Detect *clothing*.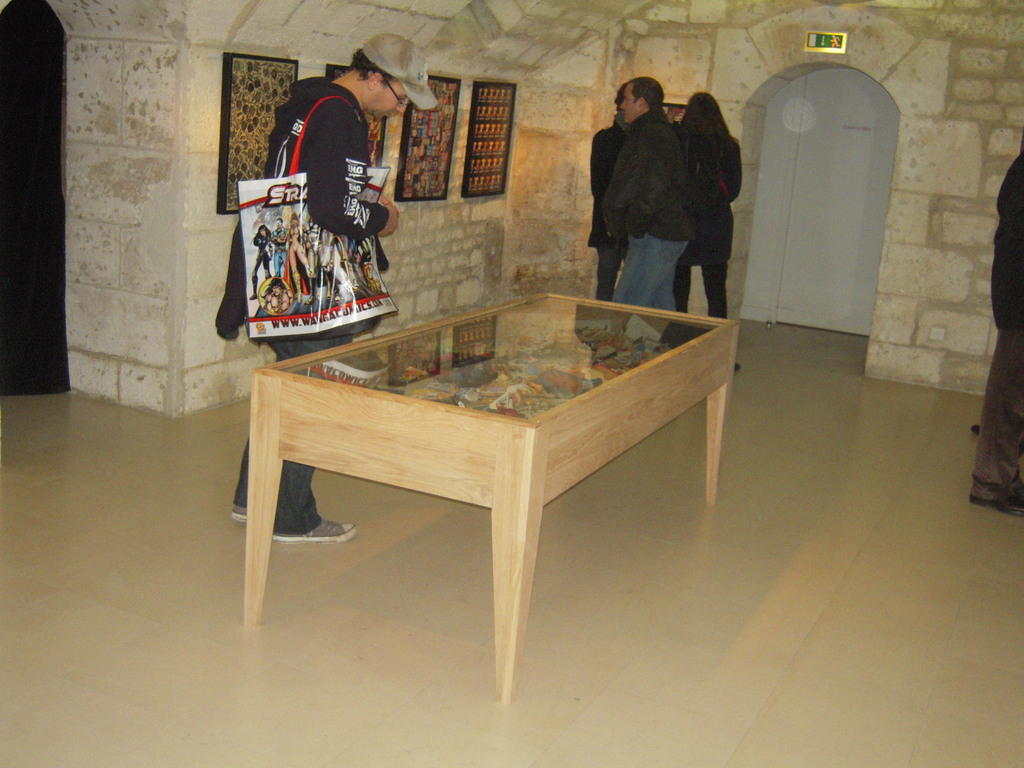
Detected at 680 125 733 342.
